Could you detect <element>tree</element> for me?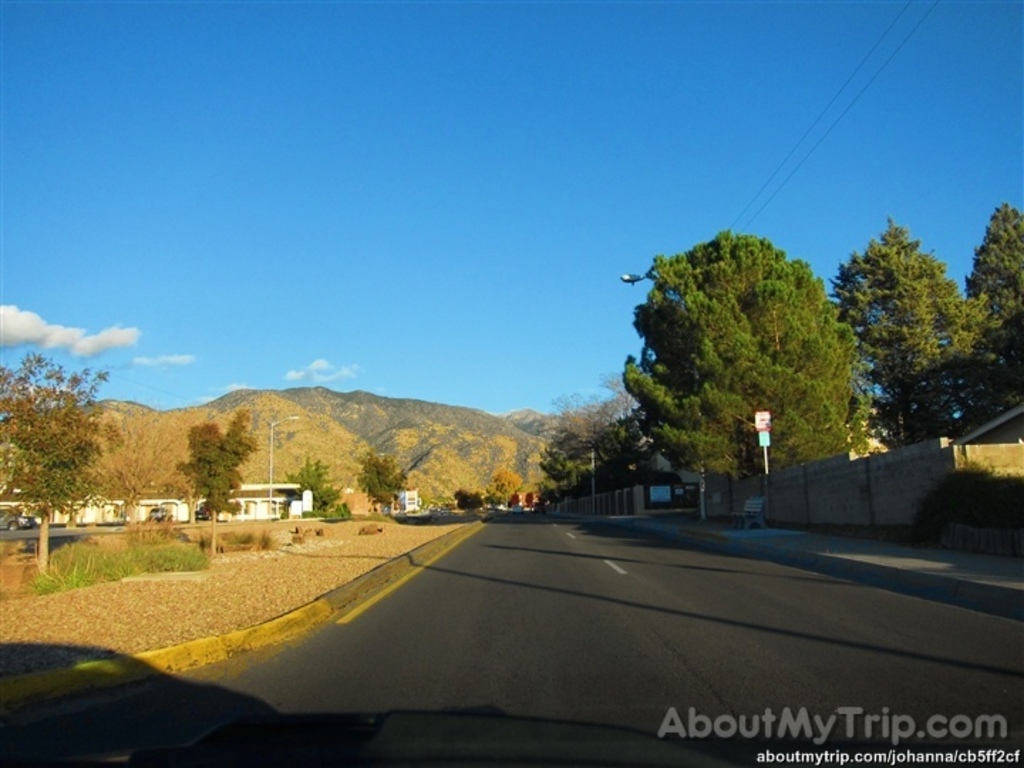
Detection result: 286,455,344,519.
